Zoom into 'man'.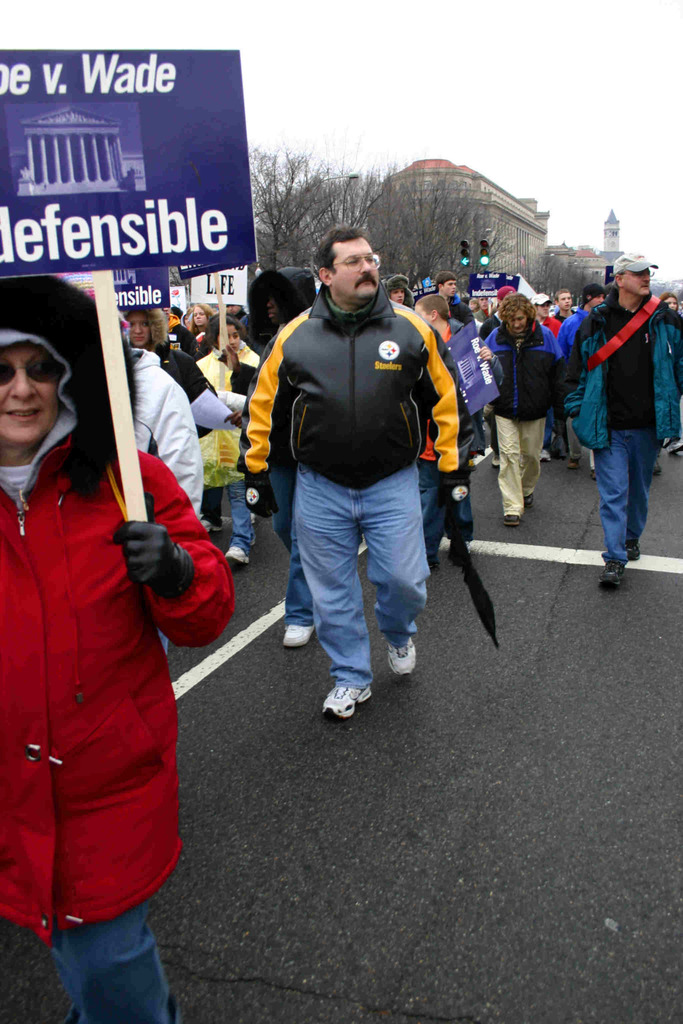
Zoom target: <bbox>436, 271, 470, 321</bbox>.
